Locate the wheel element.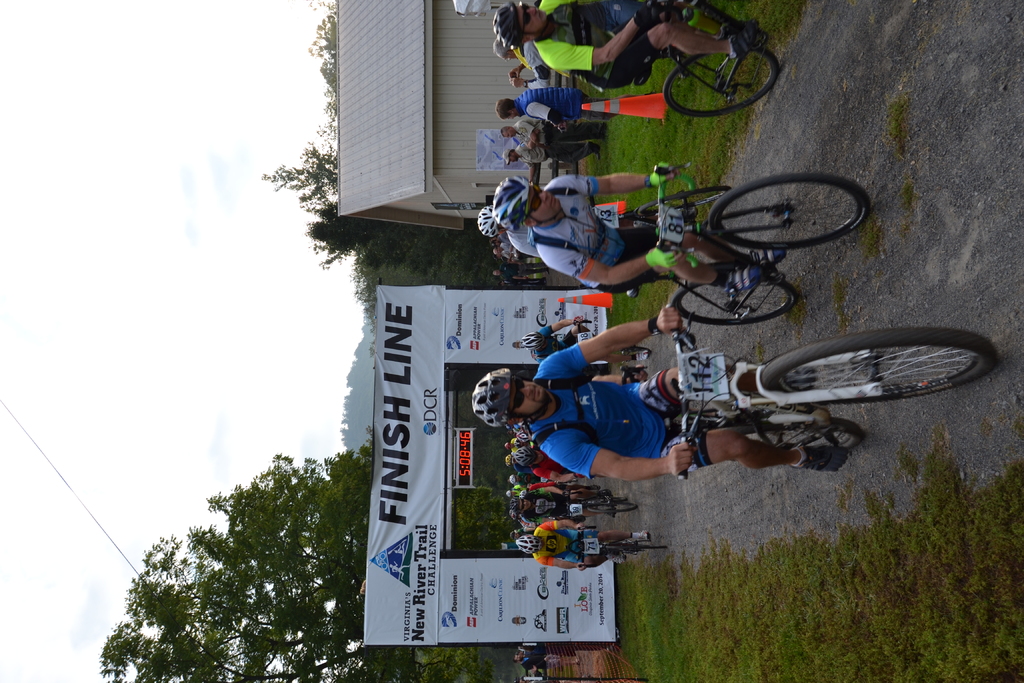
Element bbox: [747,318,986,422].
